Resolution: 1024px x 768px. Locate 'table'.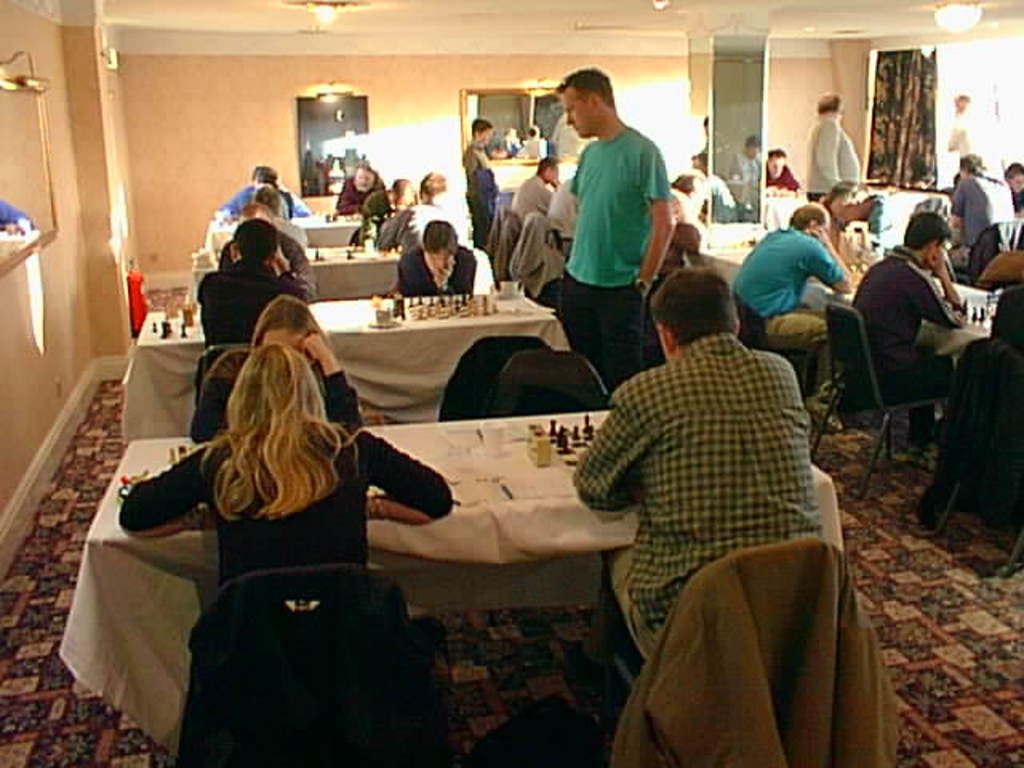
[x1=59, y1=434, x2=853, y2=755].
